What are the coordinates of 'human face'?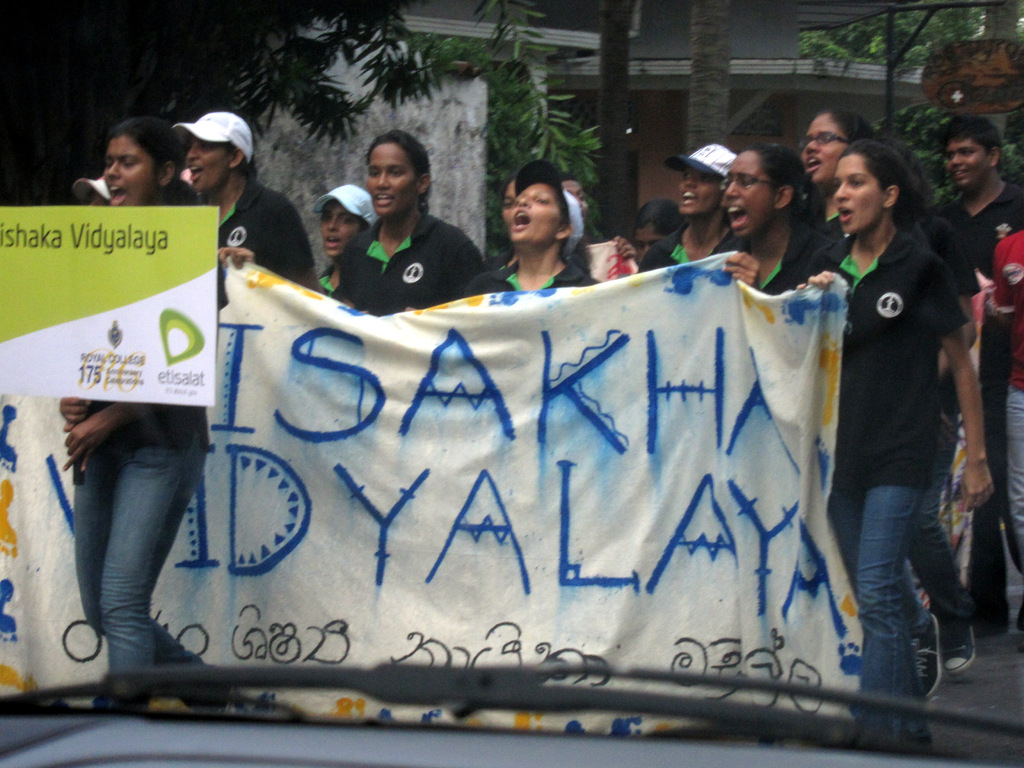
pyautogui.locateOnScreen(320, 204, 361, 258).
